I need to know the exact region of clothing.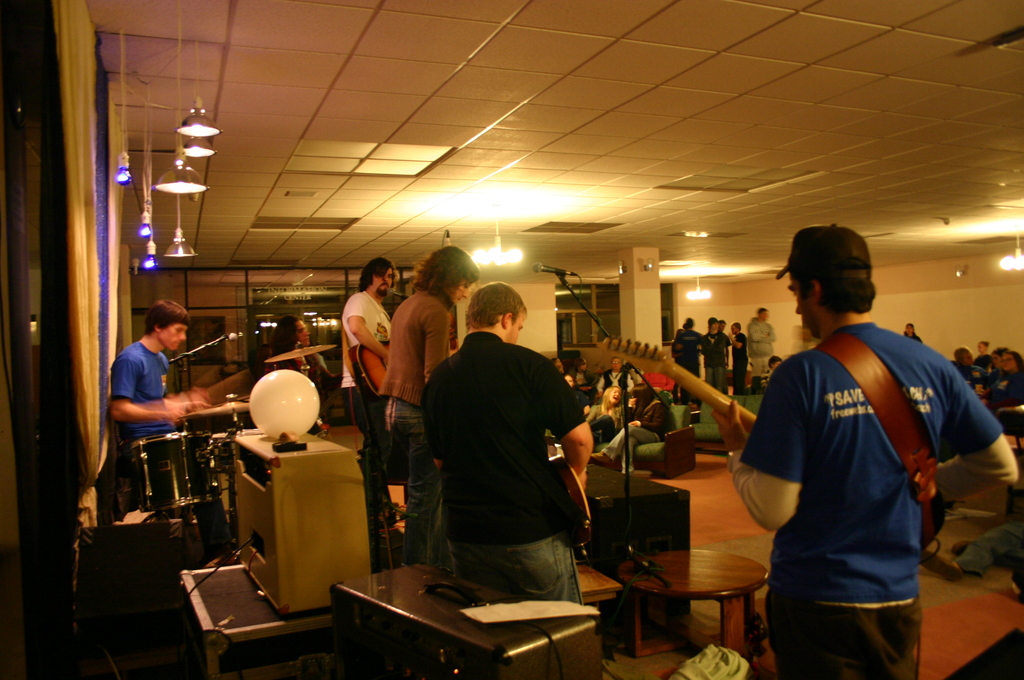
Region: box=[902, 334, 925, 345].
